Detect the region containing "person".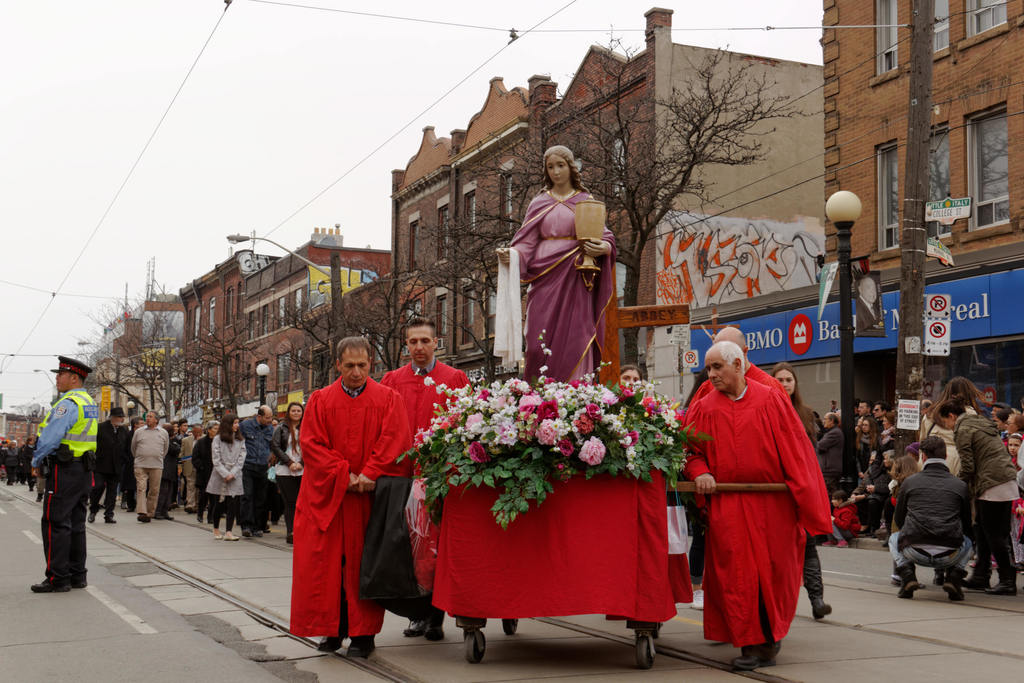
[268, 400, 302, 537].
